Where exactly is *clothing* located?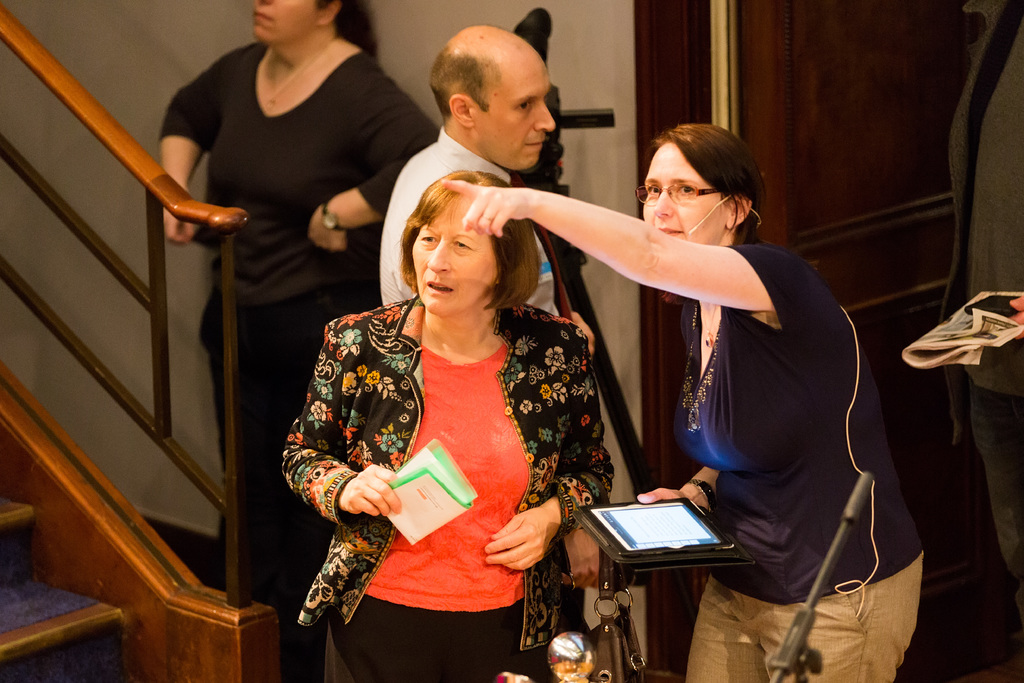
Its bounding box is (left=666, top=242, right=932, bottom=682).
